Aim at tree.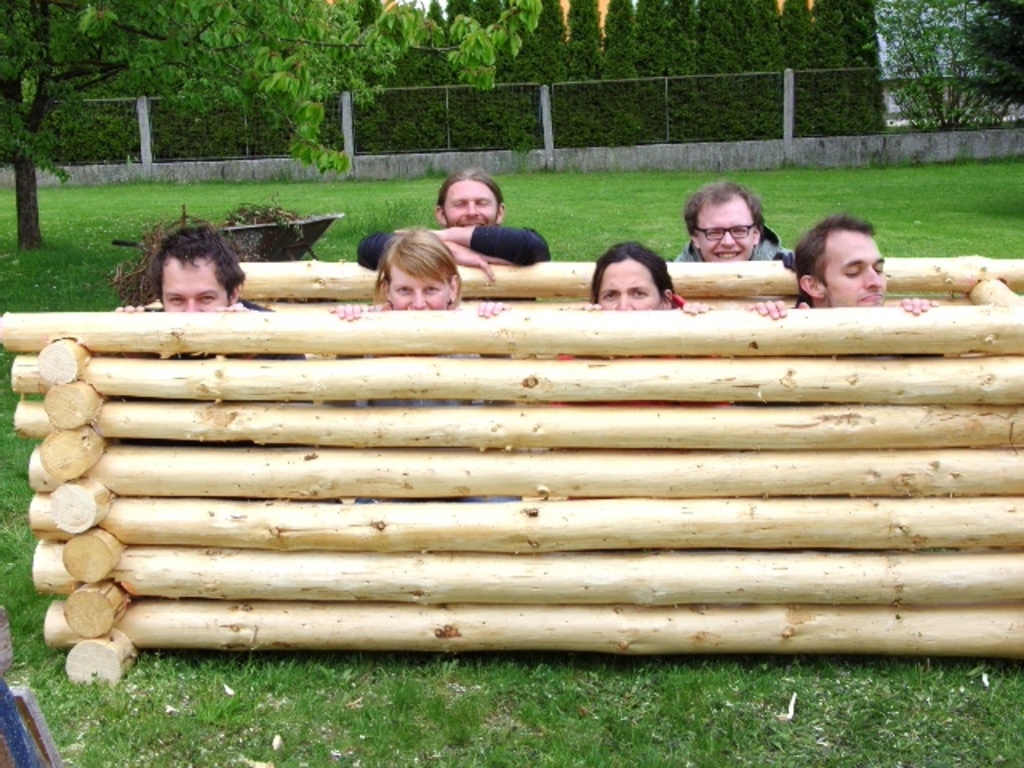
Aimed at 834 5 1016 125.
